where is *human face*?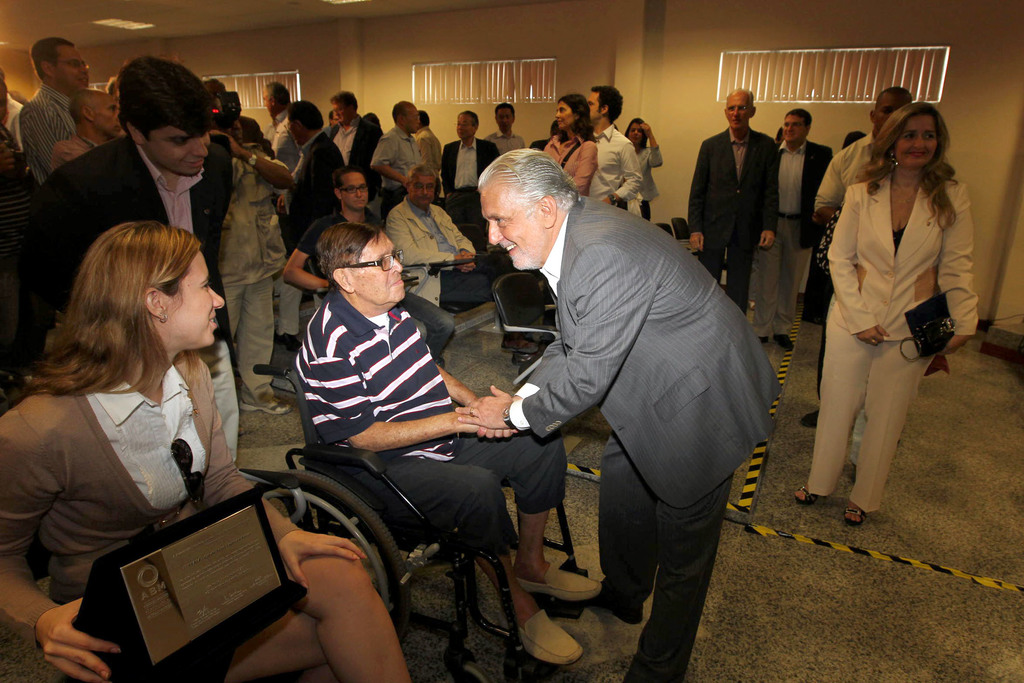
bbox(497, 110, 511, 133).
